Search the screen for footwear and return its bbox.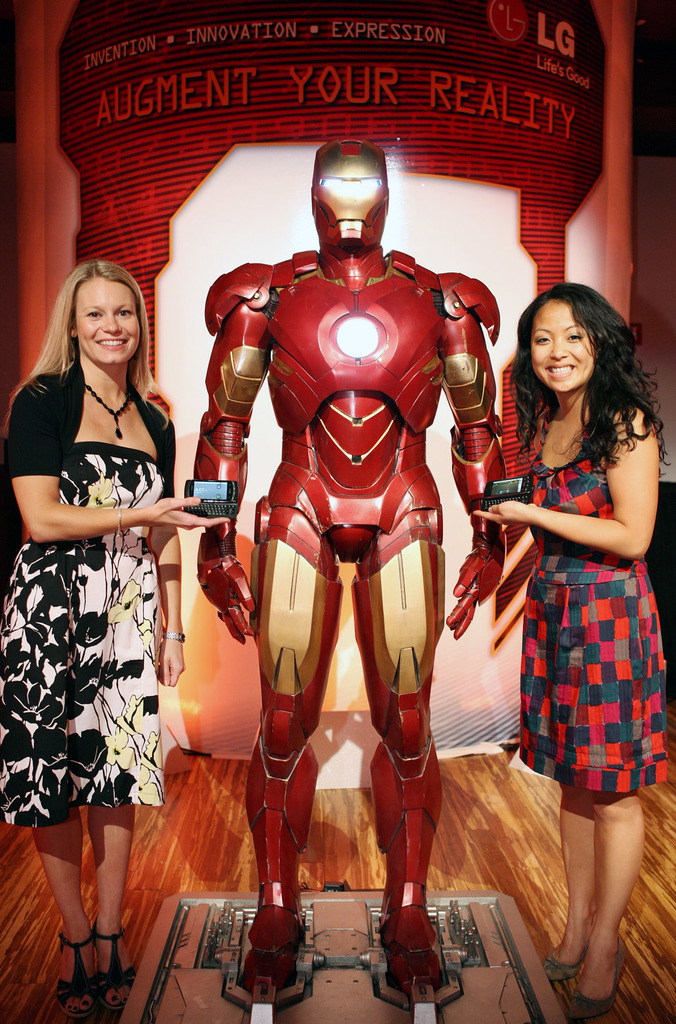
Found: bbox=[234, 897, 305, 1001].
